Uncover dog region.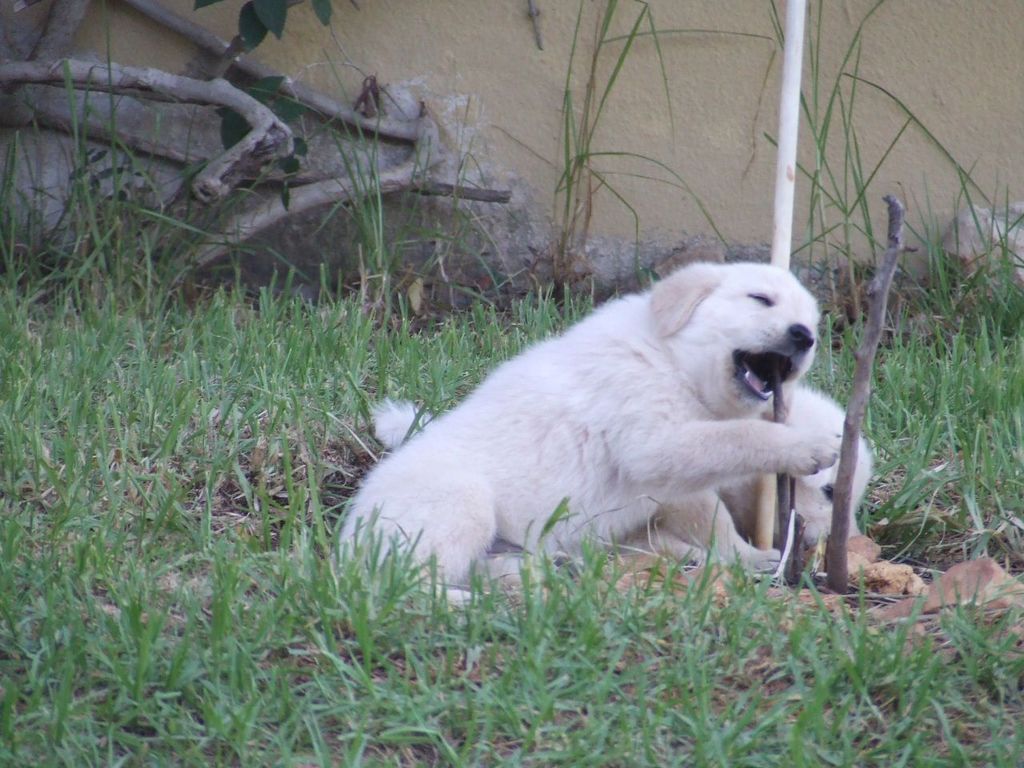
Uncovered: bbox=(363, 382, 875, 566).
